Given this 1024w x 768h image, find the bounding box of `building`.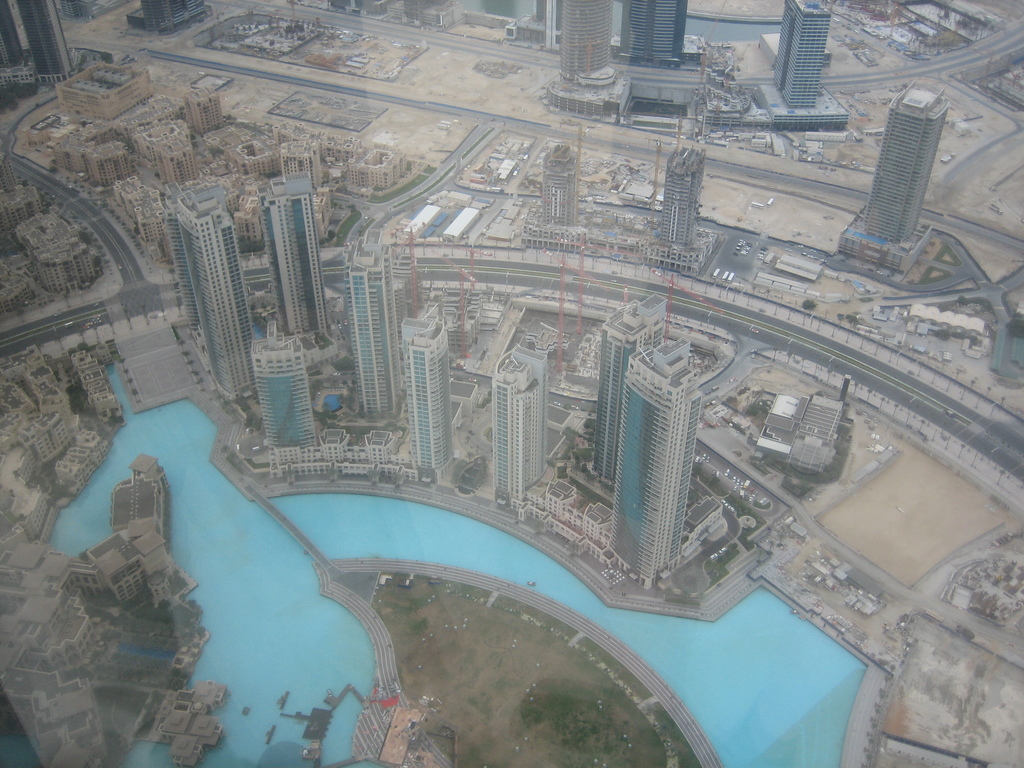
BBox(520, 145, 588, 256).
